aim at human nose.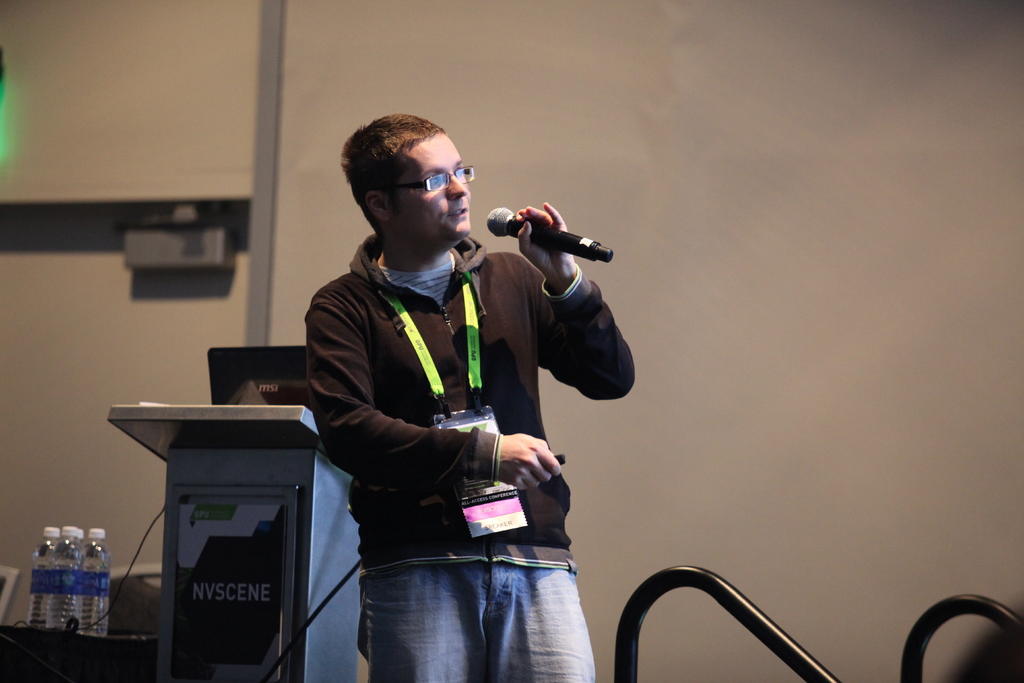
Aimed at (448,174,468,200).
